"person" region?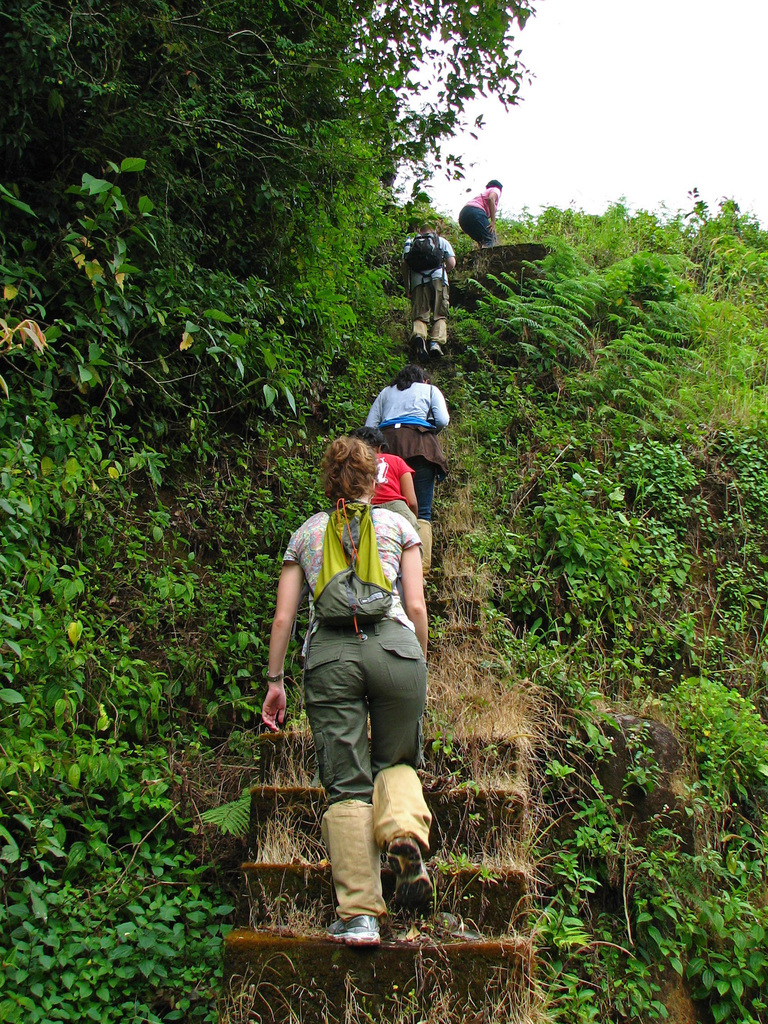
(362, 436, 416, 527)
